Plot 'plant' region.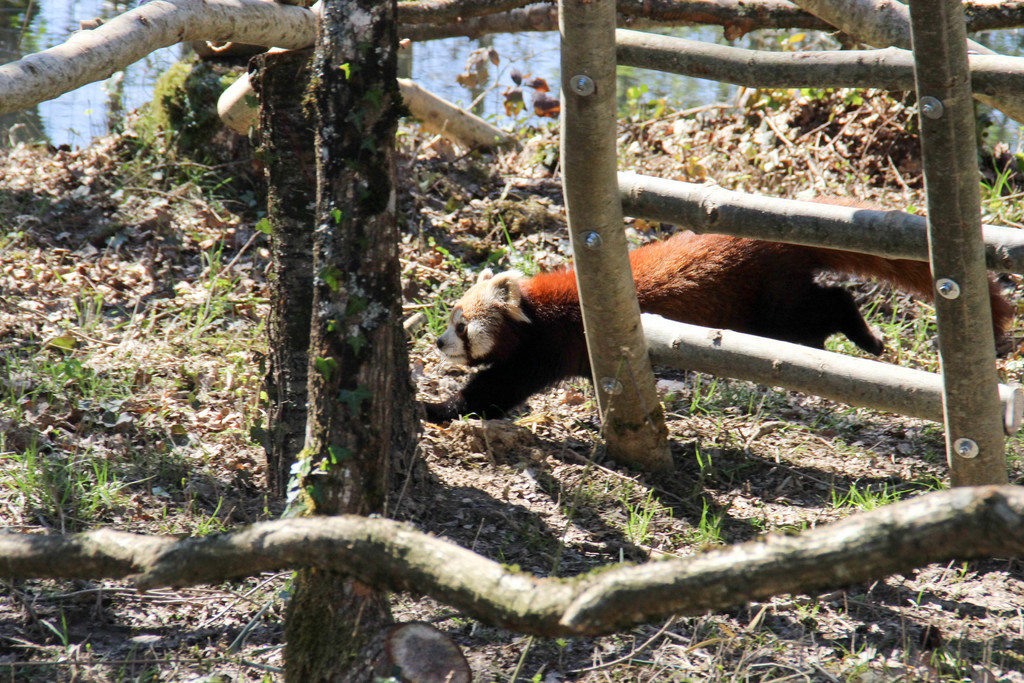
Plotted at (847,482,875,508).
